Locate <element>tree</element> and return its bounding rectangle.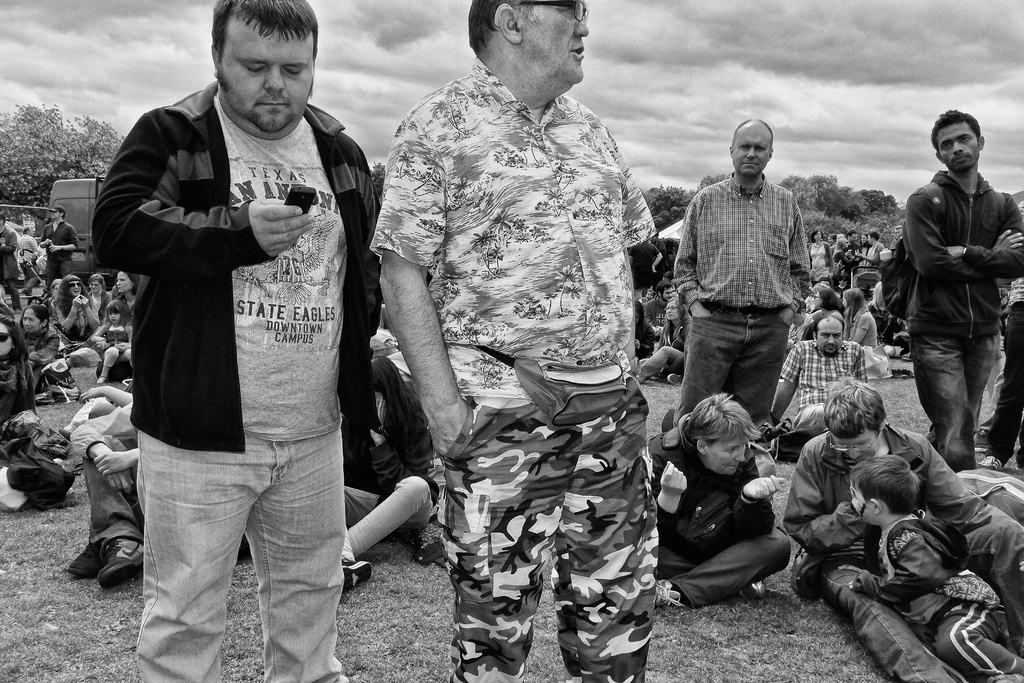
855 187 897 216.
